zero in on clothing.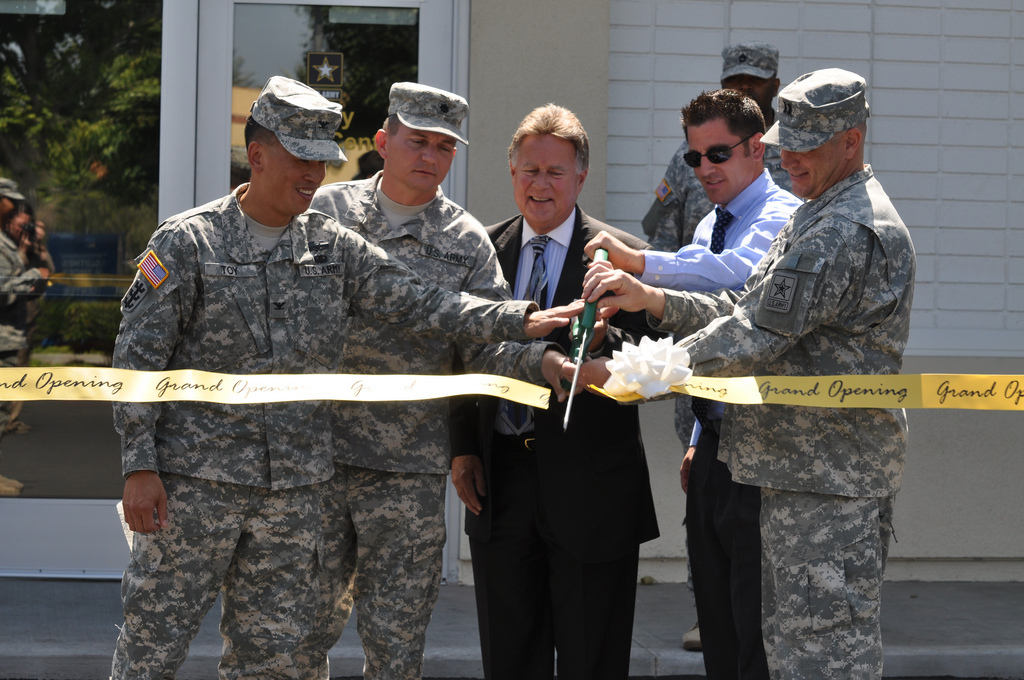
Zeroed in: {"left": 448, "top": 214, "right": 664, "bottom": 679}.
